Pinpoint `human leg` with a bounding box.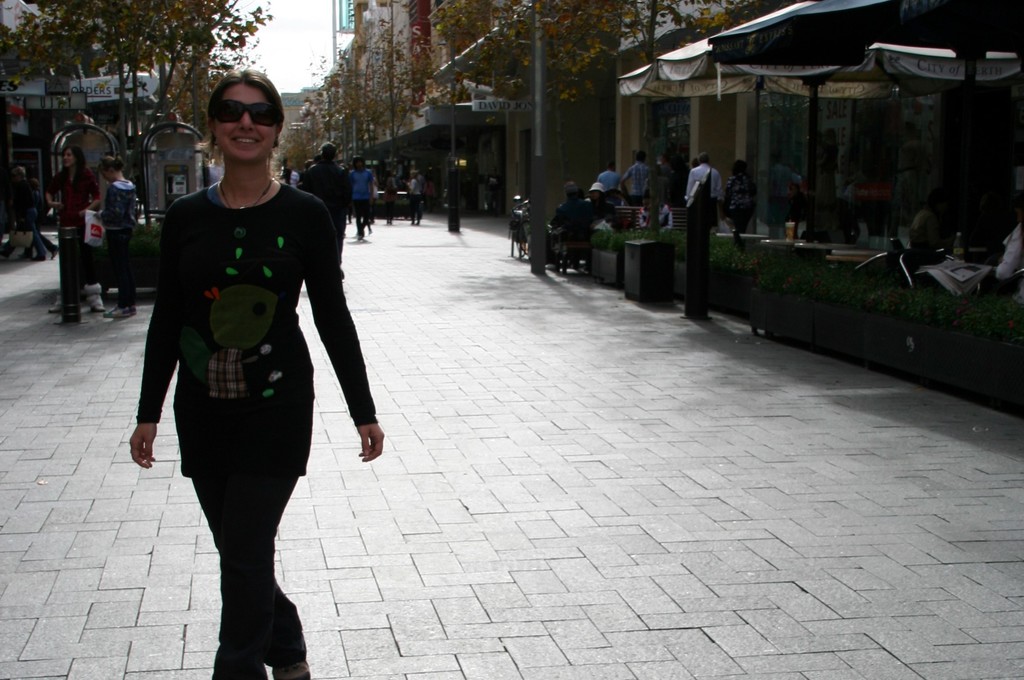
{"left": 51, "top": 223, "right": 73, "bottom": 312}.
